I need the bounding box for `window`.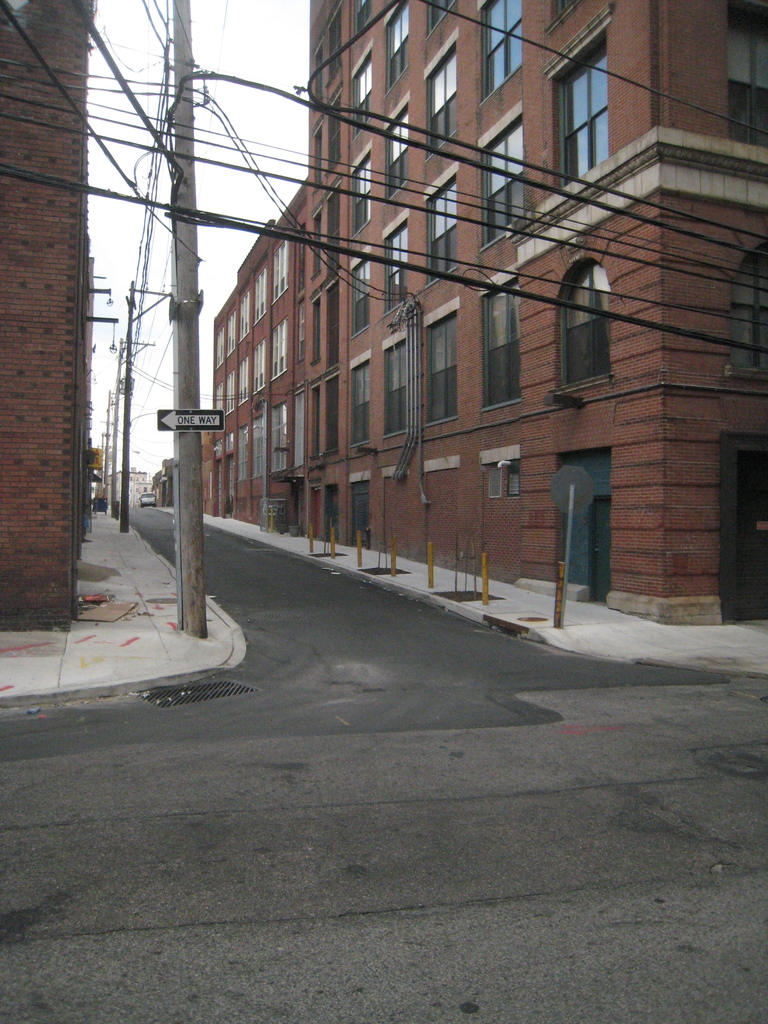
Here it is: l=484, t=125, r=524, b=239.
